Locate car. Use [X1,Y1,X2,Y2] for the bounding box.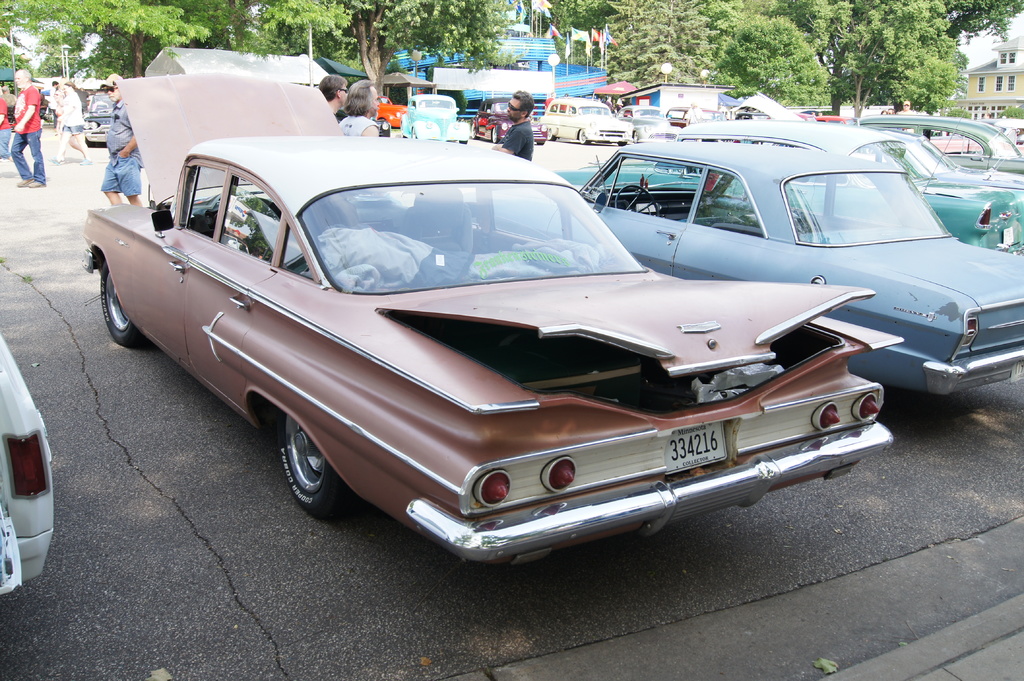
[0,332,58,597].
